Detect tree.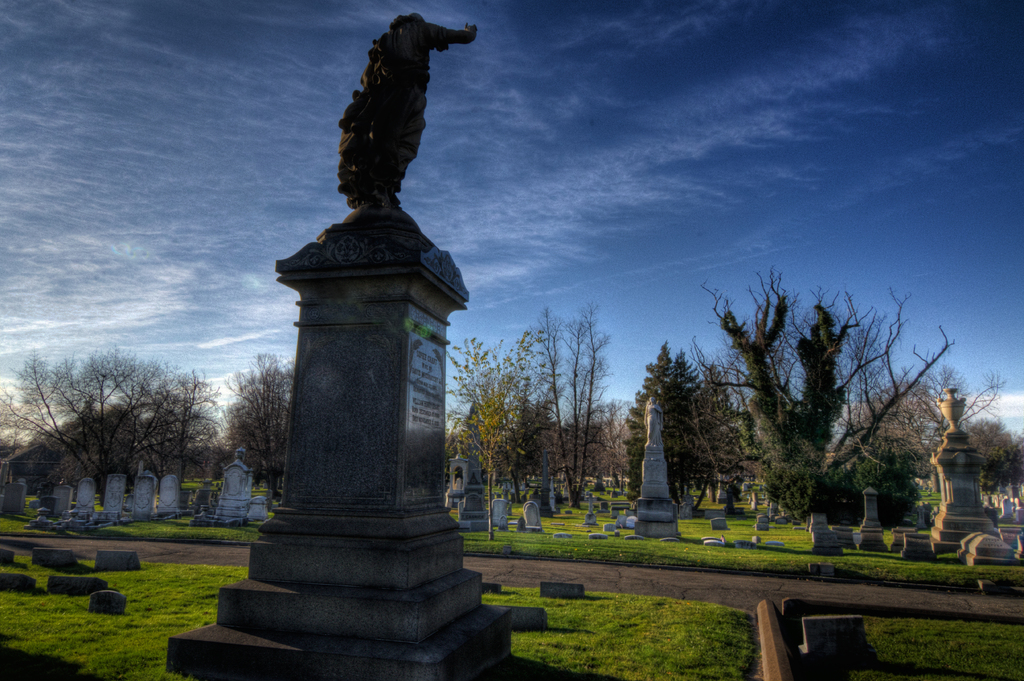
Detected at rect(444, 357, 519, 555).
